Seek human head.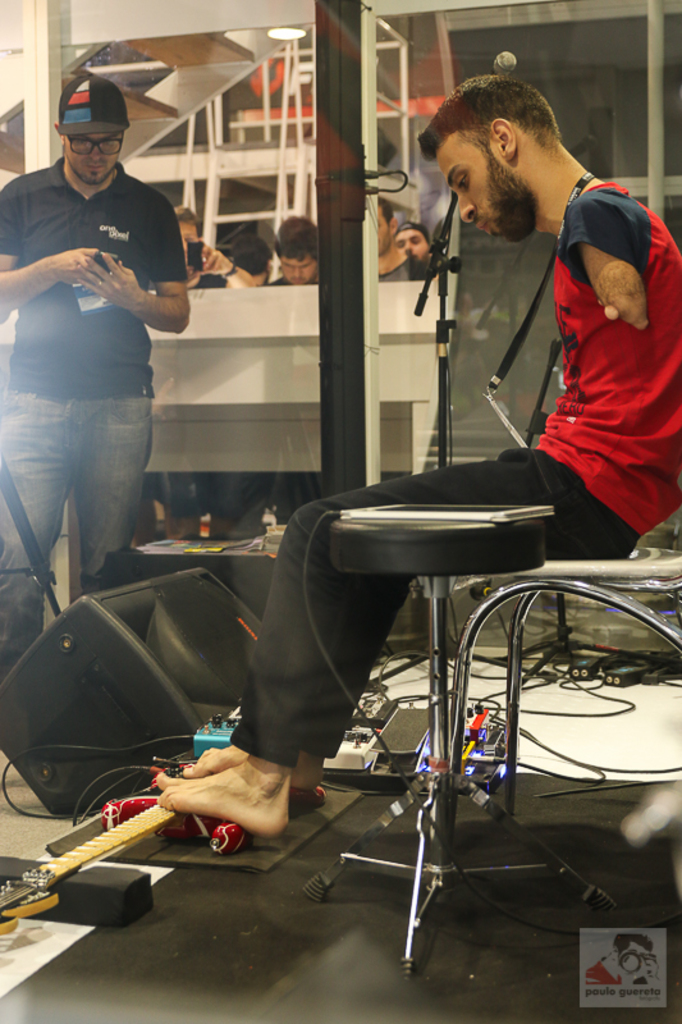
<region>267, 214, 322, 284</region>.
